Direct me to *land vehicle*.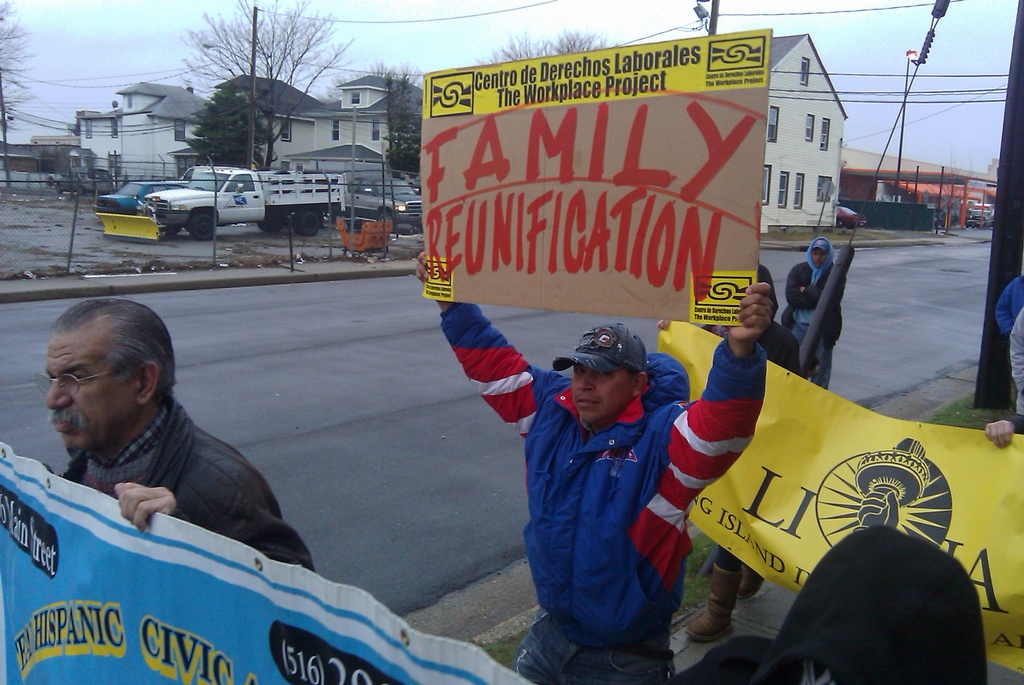
Direction: <bbox>169, 163, 240, 184</bbox>.
